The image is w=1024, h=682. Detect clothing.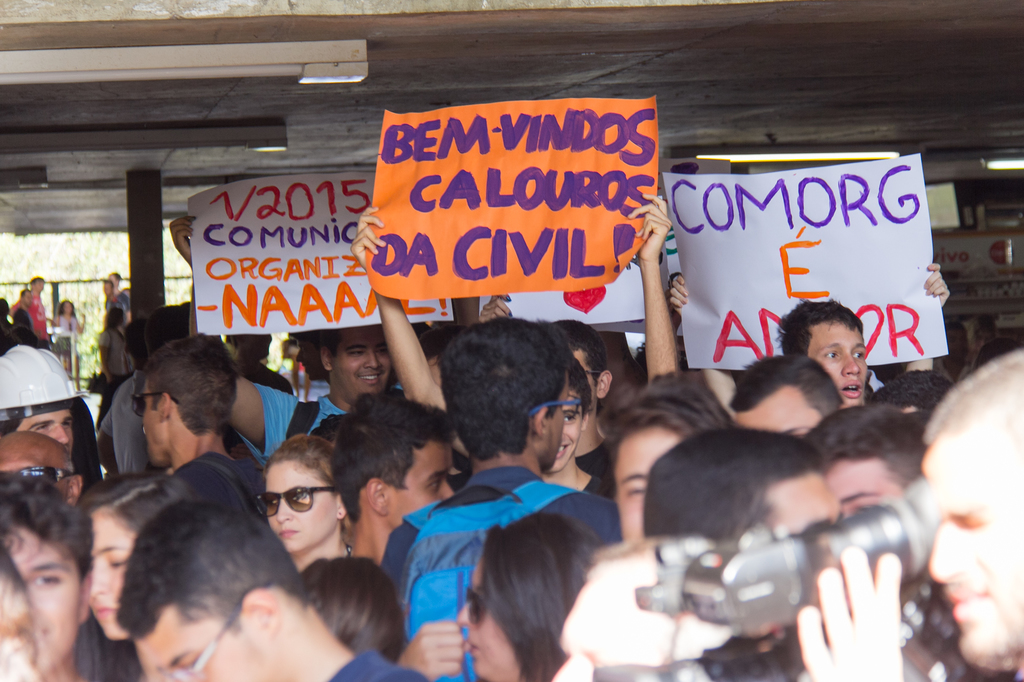
Detection: [577,436,615,482].
